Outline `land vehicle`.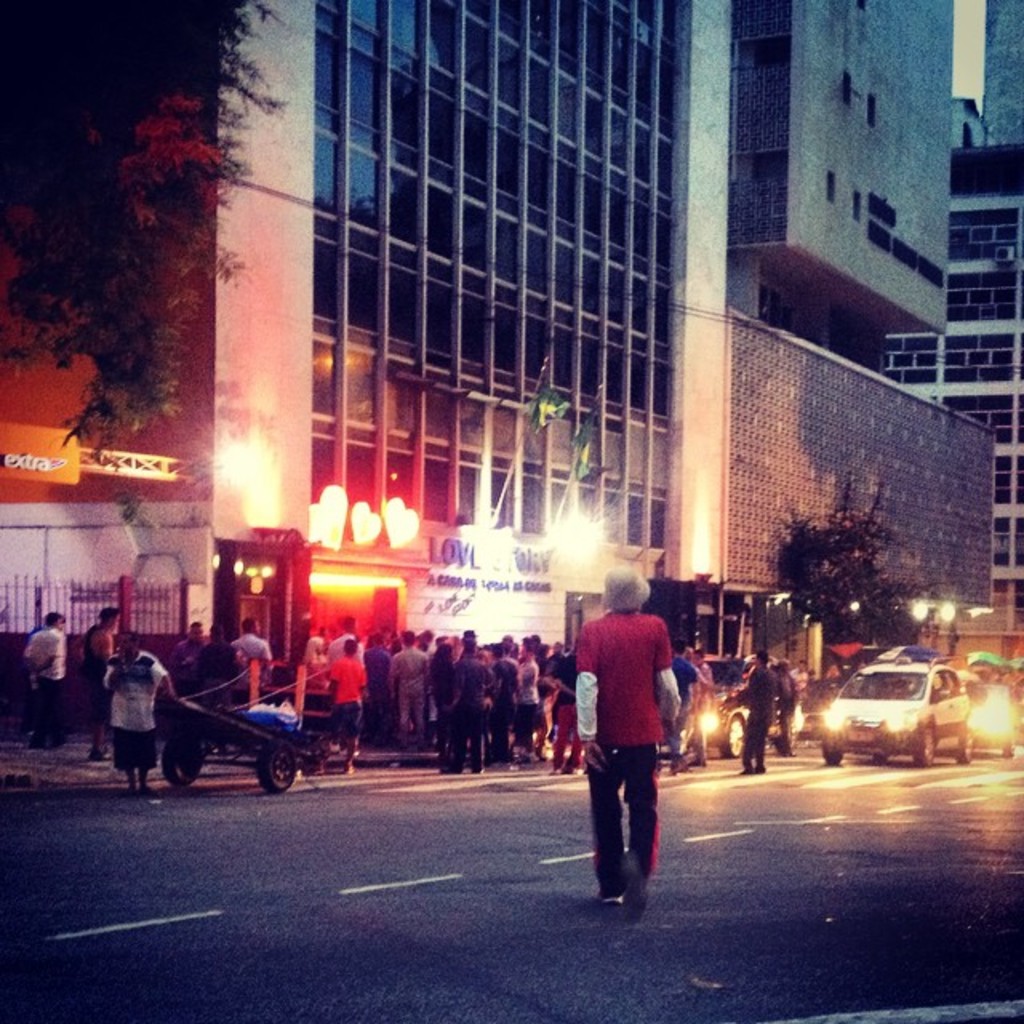
Outline: 659, 651, 803, 758.
